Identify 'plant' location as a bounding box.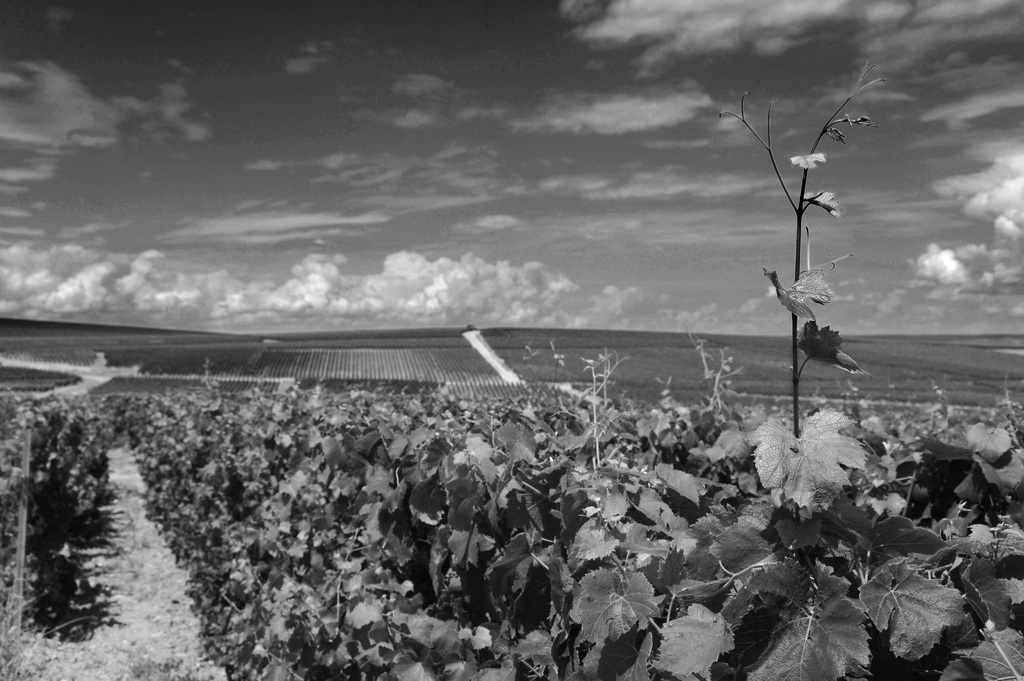
(x1=709, y1=51, x2=897, y2=467).
